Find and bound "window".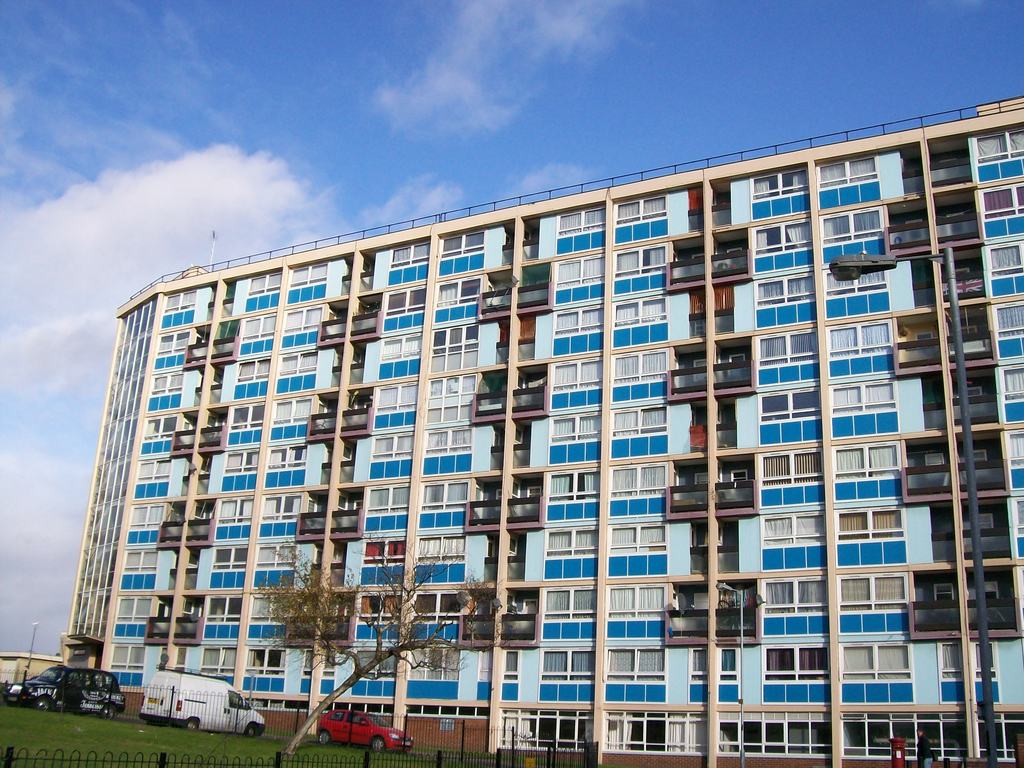
Bound: locate(615, 241, 668, 280).
